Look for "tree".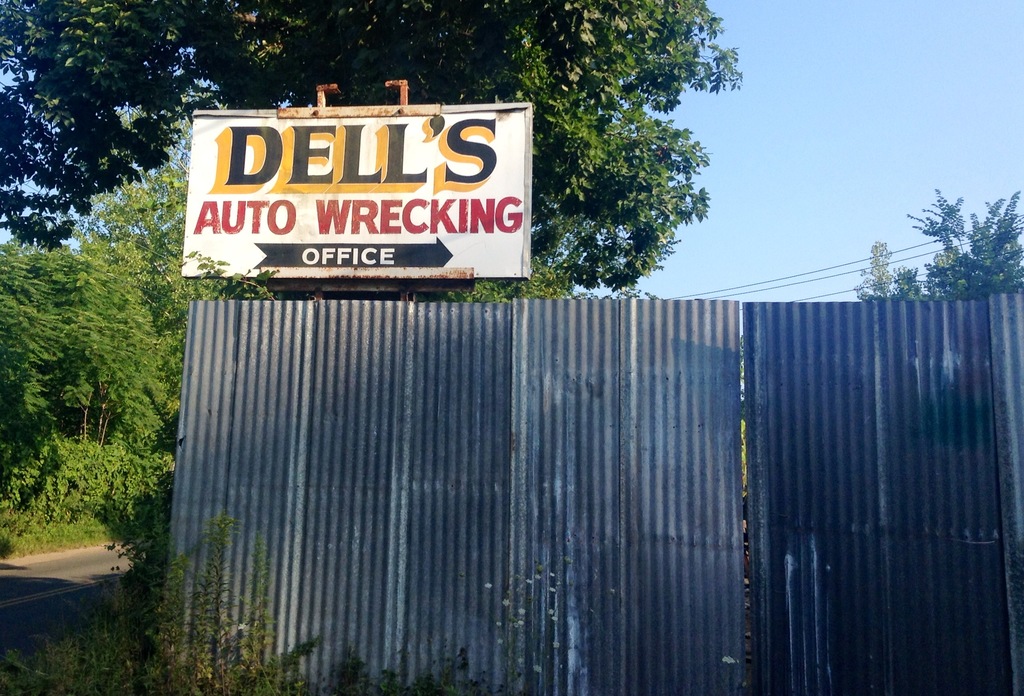
Found: <region>53, 82, 236, 483</region>.
